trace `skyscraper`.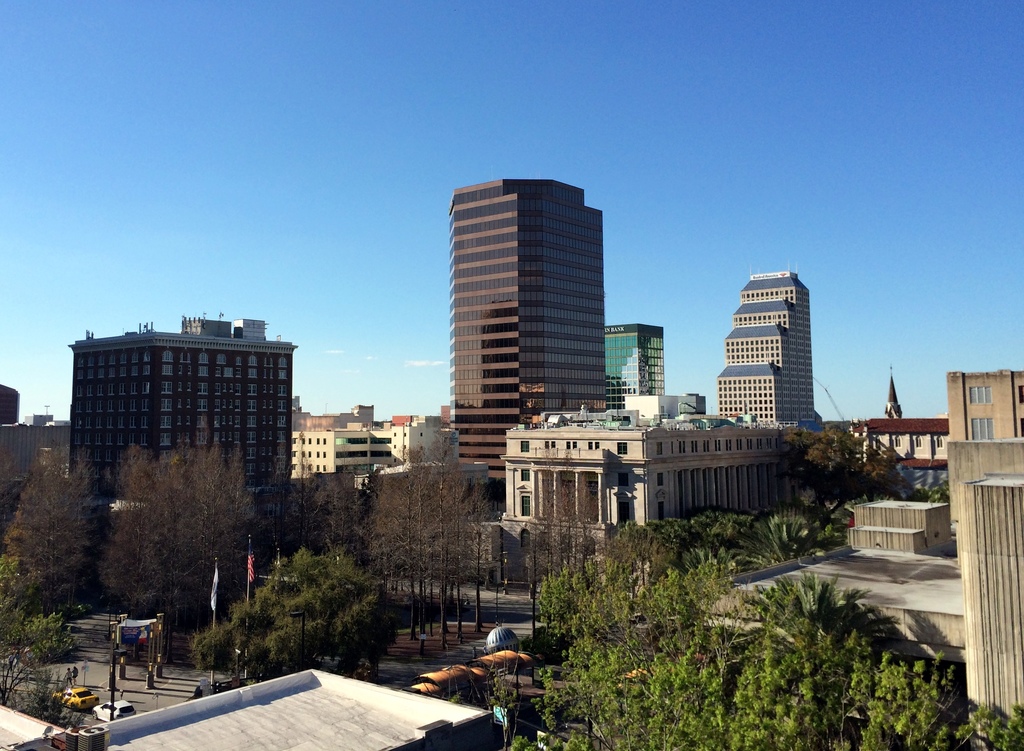
Traced to l=495, t=395, r=806, b=550.
